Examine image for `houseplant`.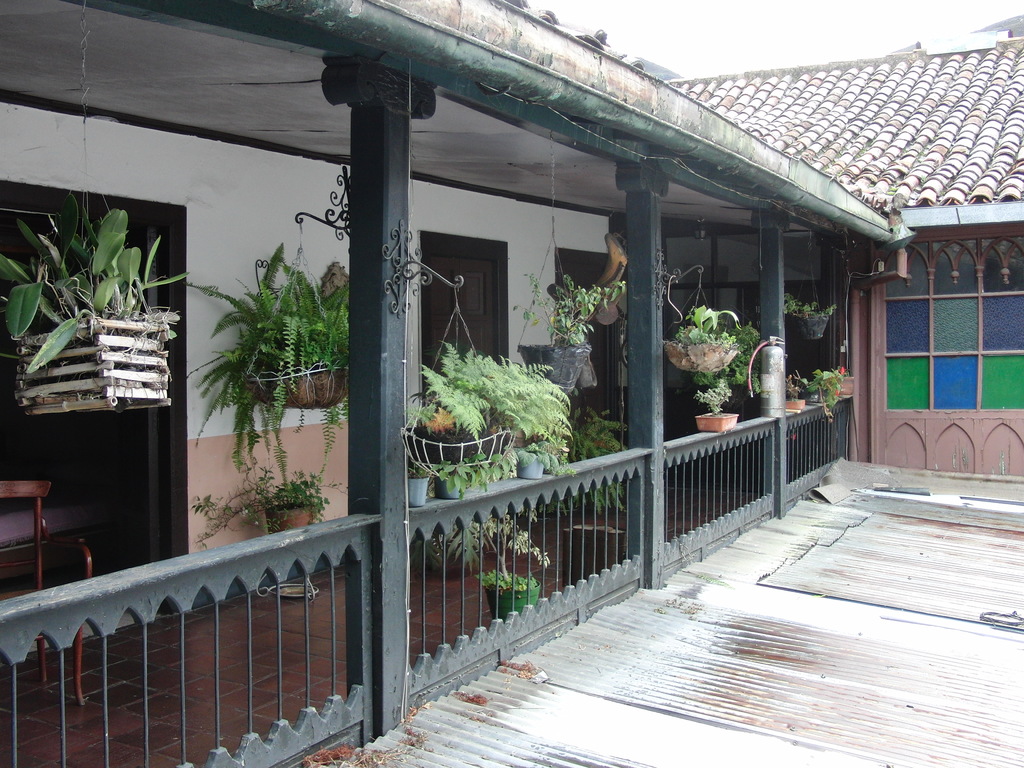
Examination result: [left=687, top=382, right=742, bottom=455].
